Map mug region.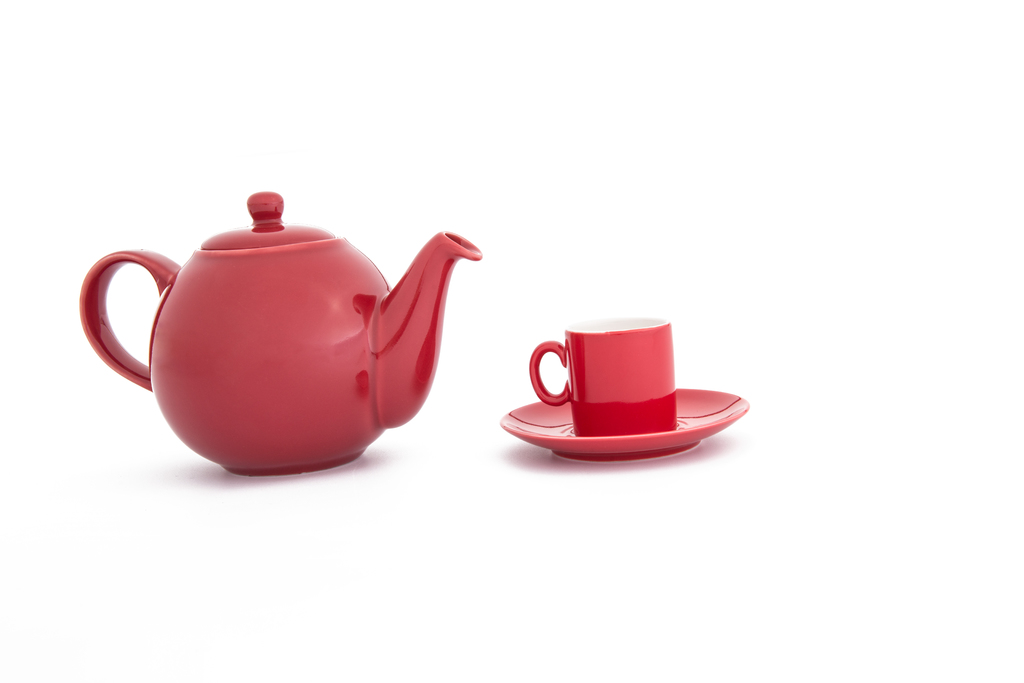
Mapped to x1=526 y1=317 x2=674 y2=440.
